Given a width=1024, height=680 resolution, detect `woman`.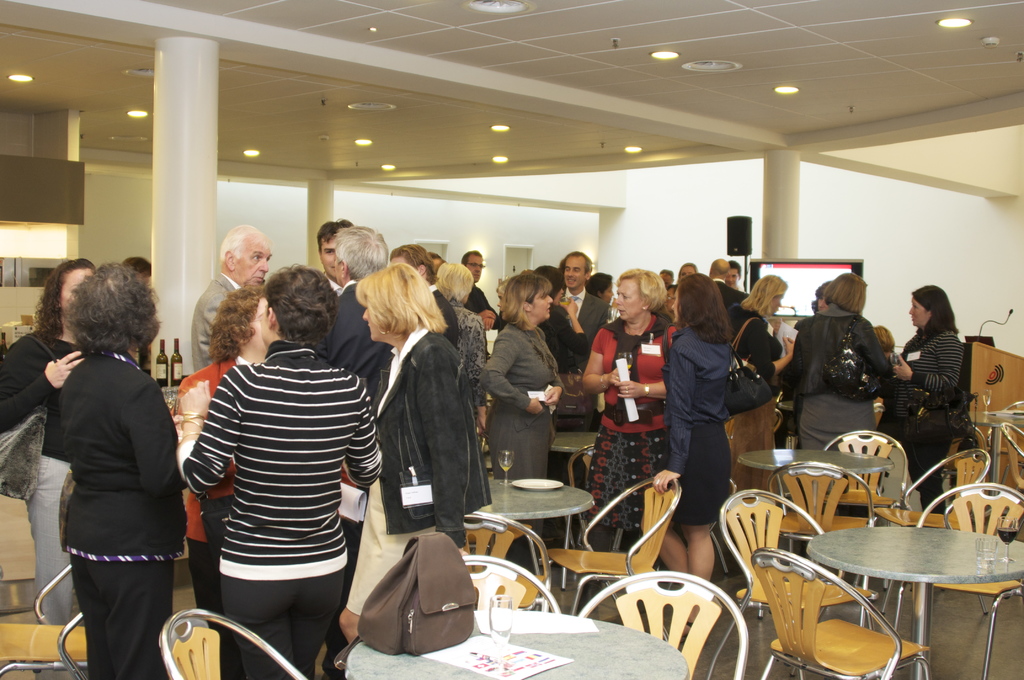
x1=488, y1=271, x2=559, y2=480.
